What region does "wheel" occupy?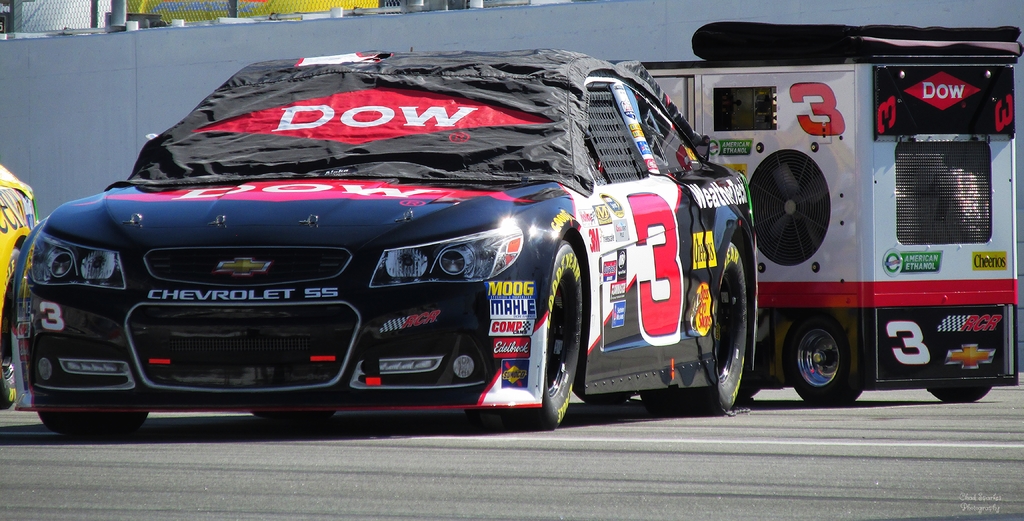
926,386,992,403.
